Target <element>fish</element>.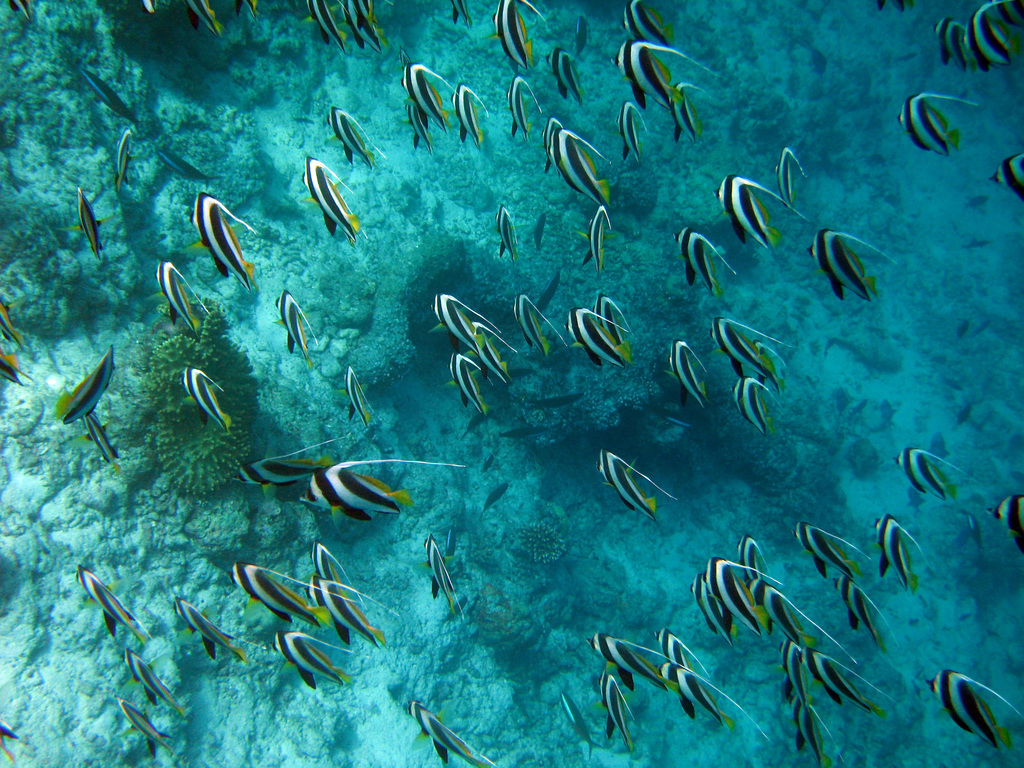
Target region: <bbox>793, 524, 857, 581</bbox>.
